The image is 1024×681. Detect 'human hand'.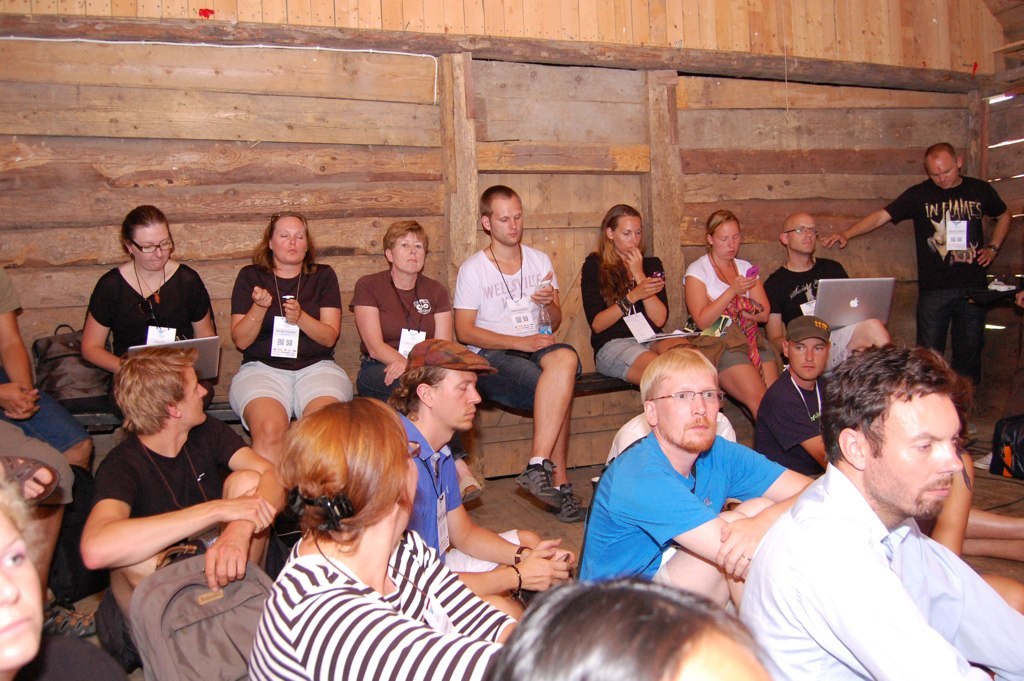
Detection: bbox=(223, 497, 279, 537).
